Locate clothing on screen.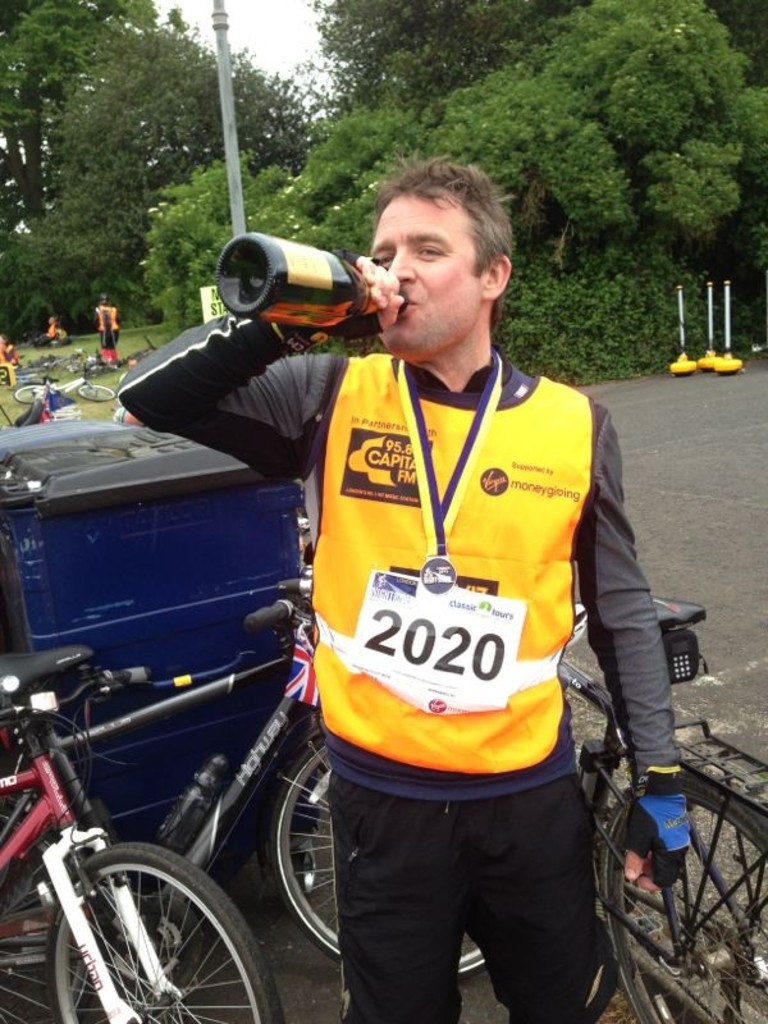
On screen at {"x1": 0, "y1": 344, "x2": 15, "y2": 362}.
